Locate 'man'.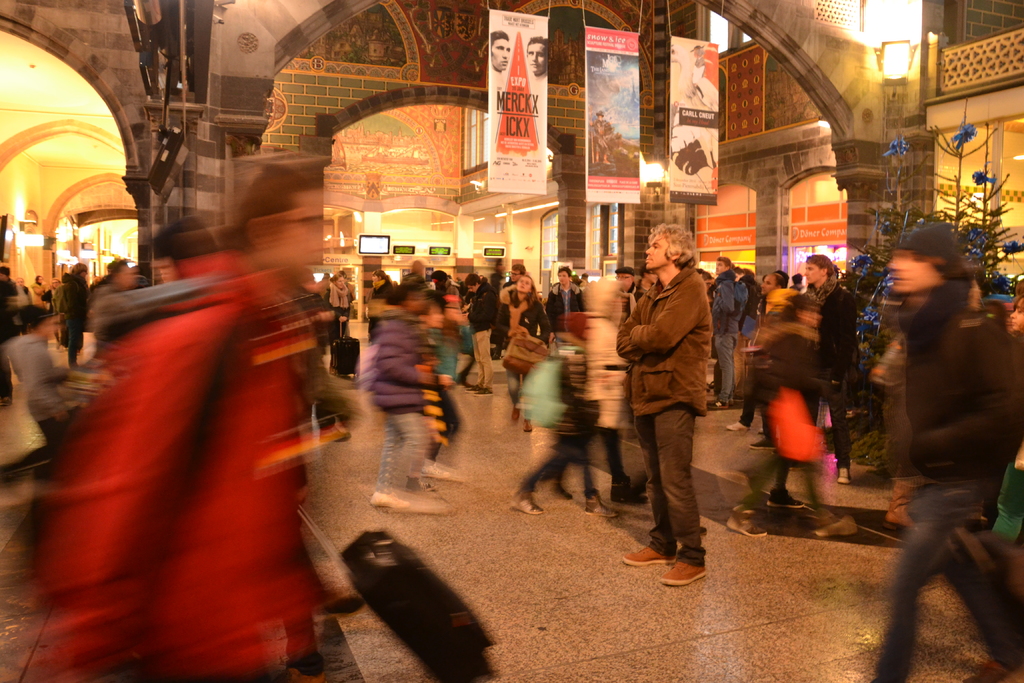
Bounding box: 524,31,547,81.
